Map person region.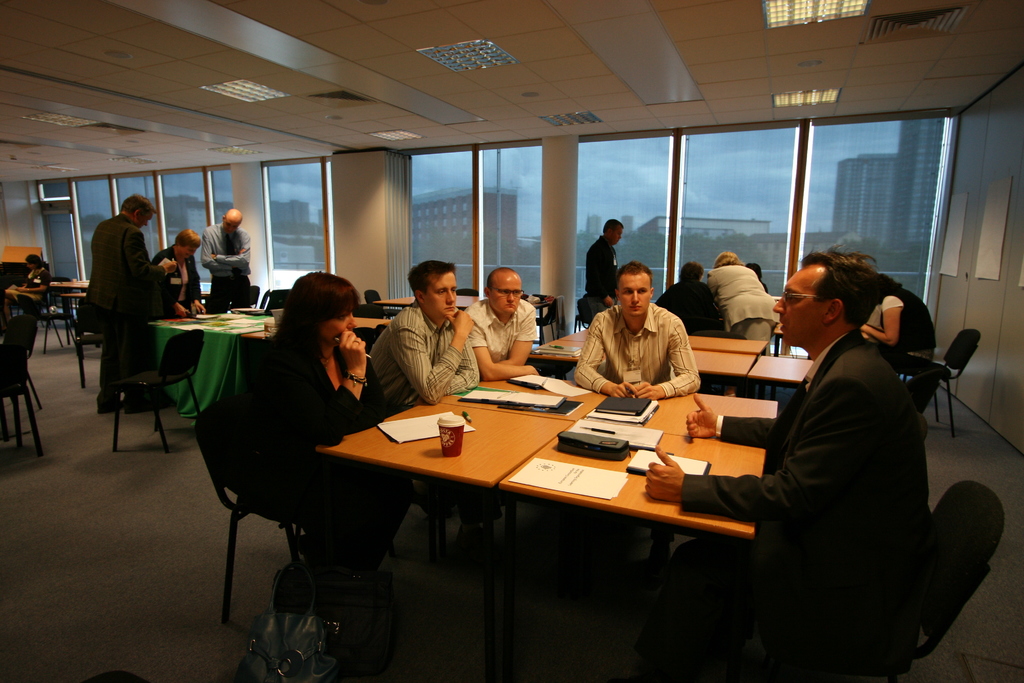
Mapped to select_region(576, 220, 617, 318).
